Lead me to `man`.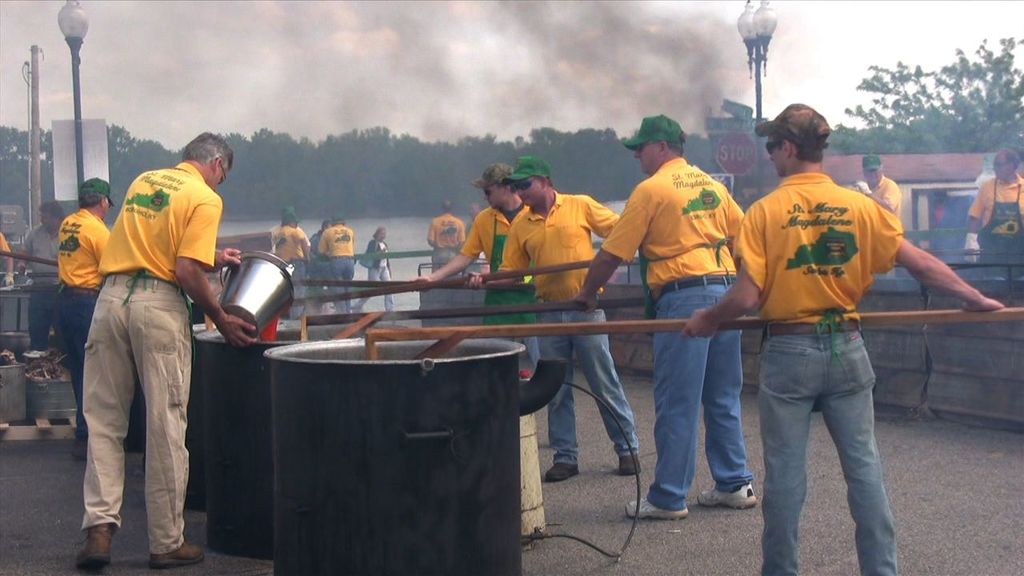
Lead to bbox=[316, 214, 331, 233].
